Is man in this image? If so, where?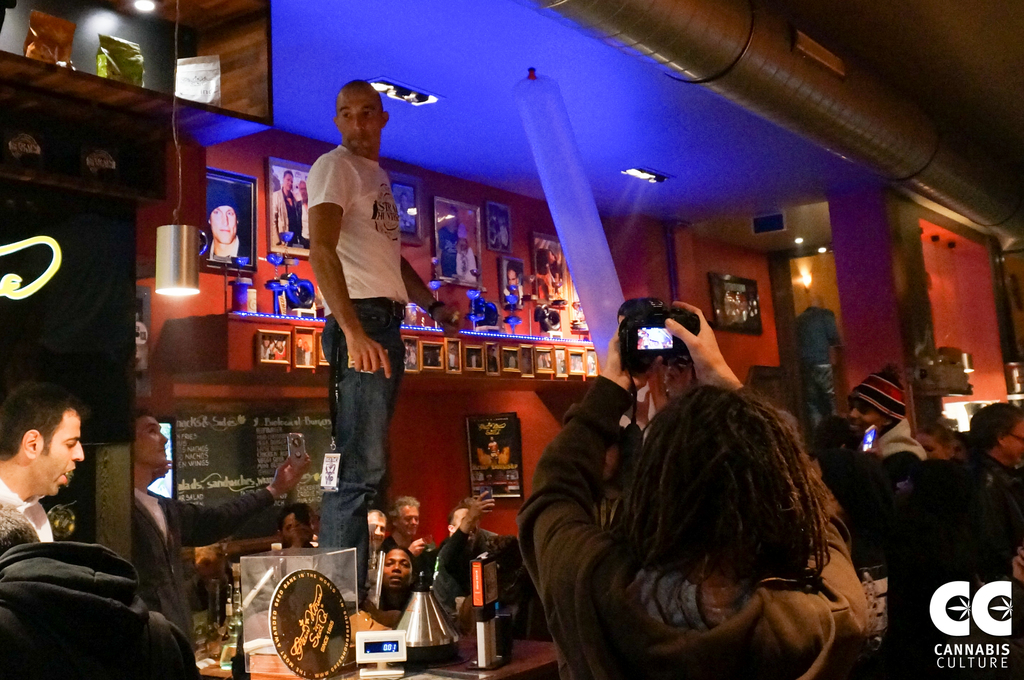
Yes, at rect(378, 492, 427, 580).
